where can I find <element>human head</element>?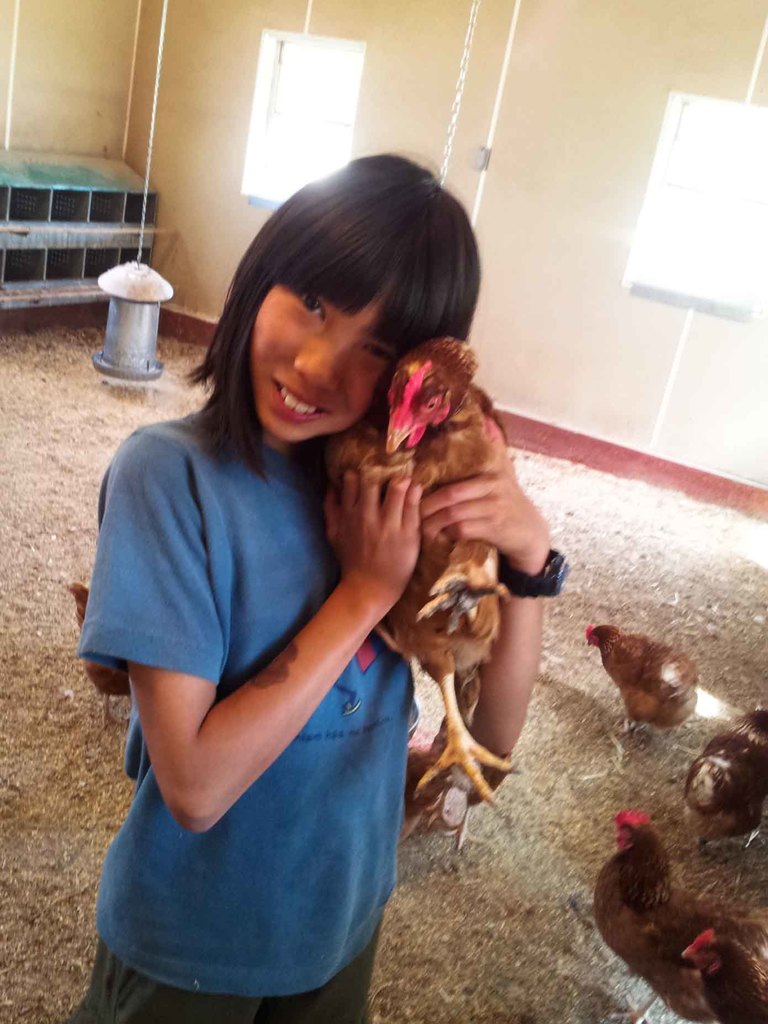
You can find it at bbox(169, 151, 471, 435).
